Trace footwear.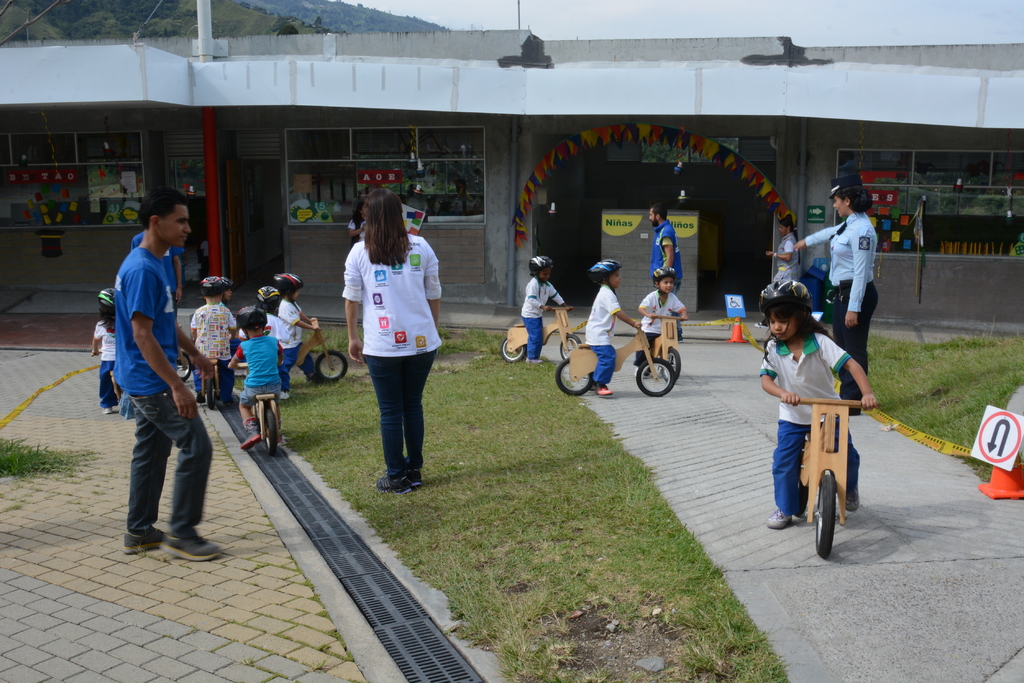
Traced to <region>378, 469, 411, 495</region>.
